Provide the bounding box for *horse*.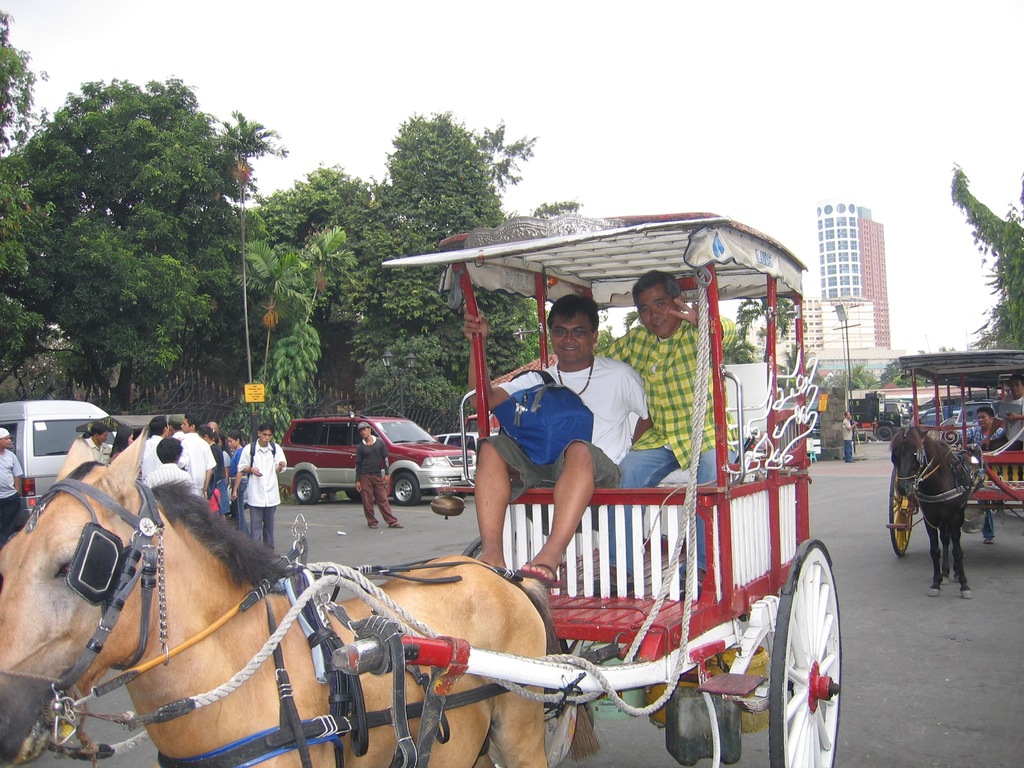
(889,422,973,600).
